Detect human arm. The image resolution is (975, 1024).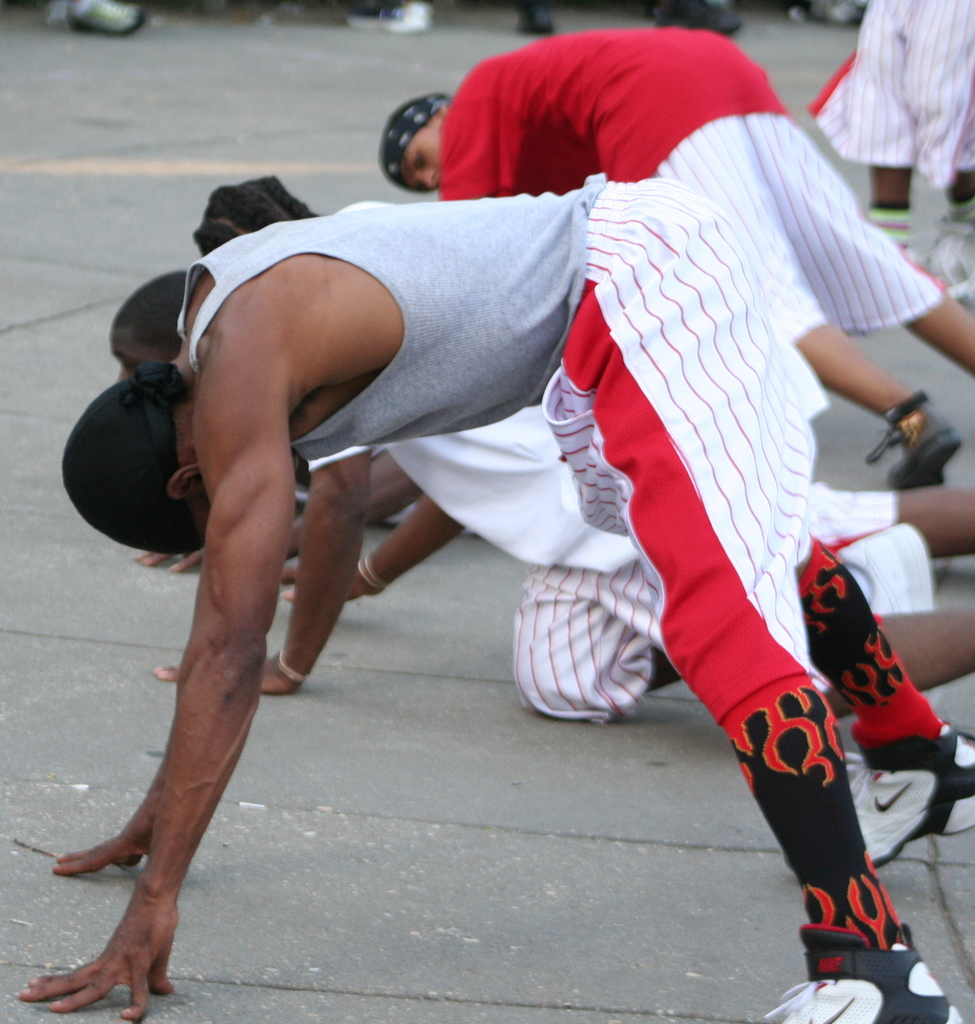
pyautogui.locateOnScreen(152, 440, 377, 697).
